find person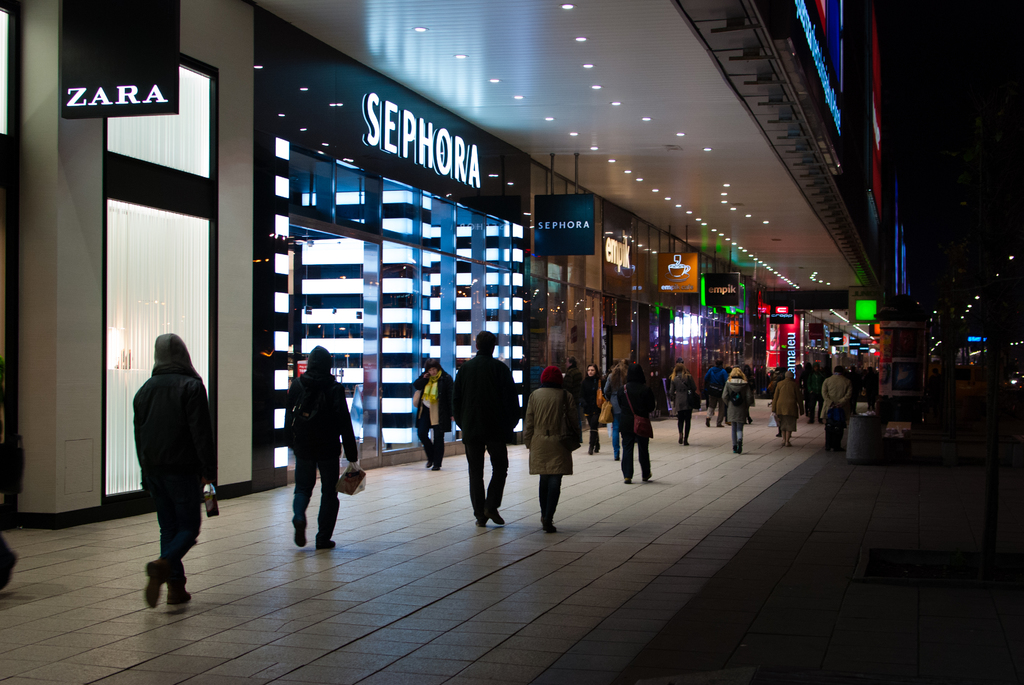
[left=601, top=356, right=627, bottom=462]
